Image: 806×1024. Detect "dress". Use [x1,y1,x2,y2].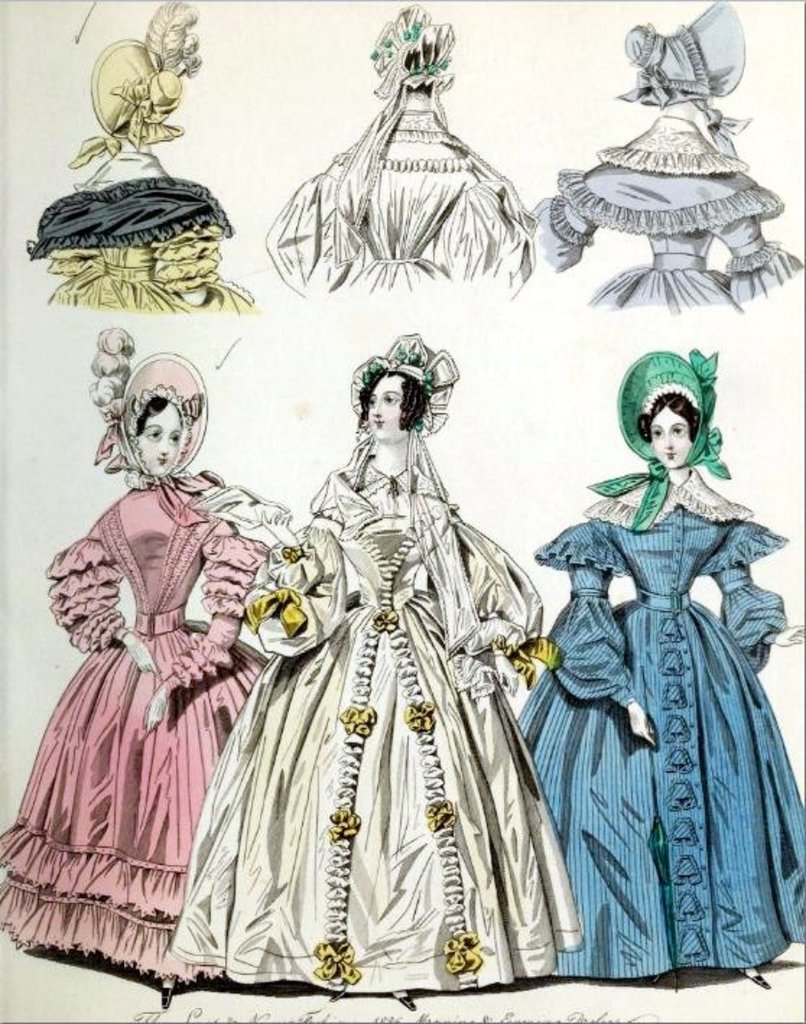
[0,465,269,981].
